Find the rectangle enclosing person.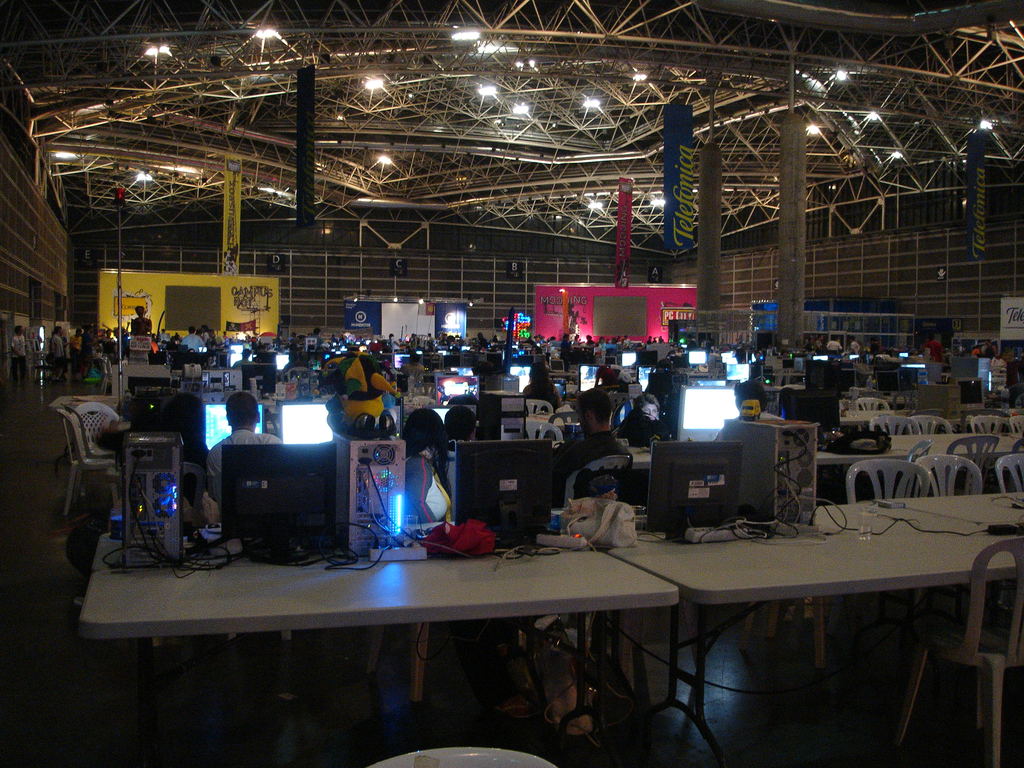
left=614, top=396, right=659, bottom=437.
